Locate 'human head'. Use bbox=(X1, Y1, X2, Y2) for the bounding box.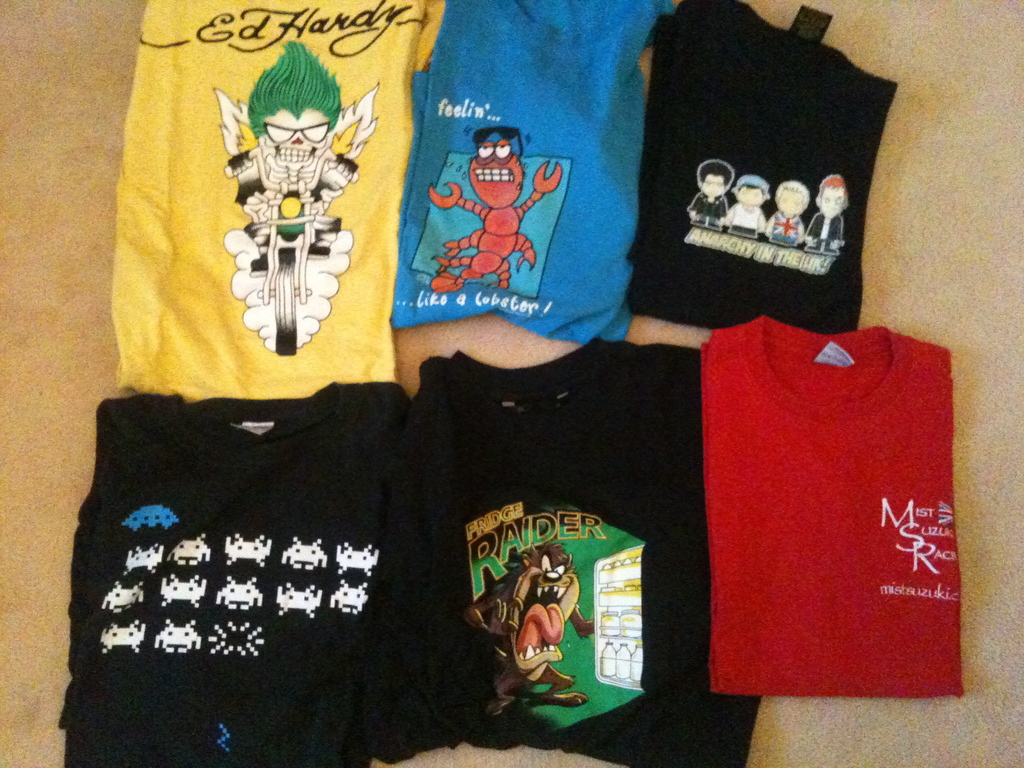
bbox=(470, 124, 526, 204).
